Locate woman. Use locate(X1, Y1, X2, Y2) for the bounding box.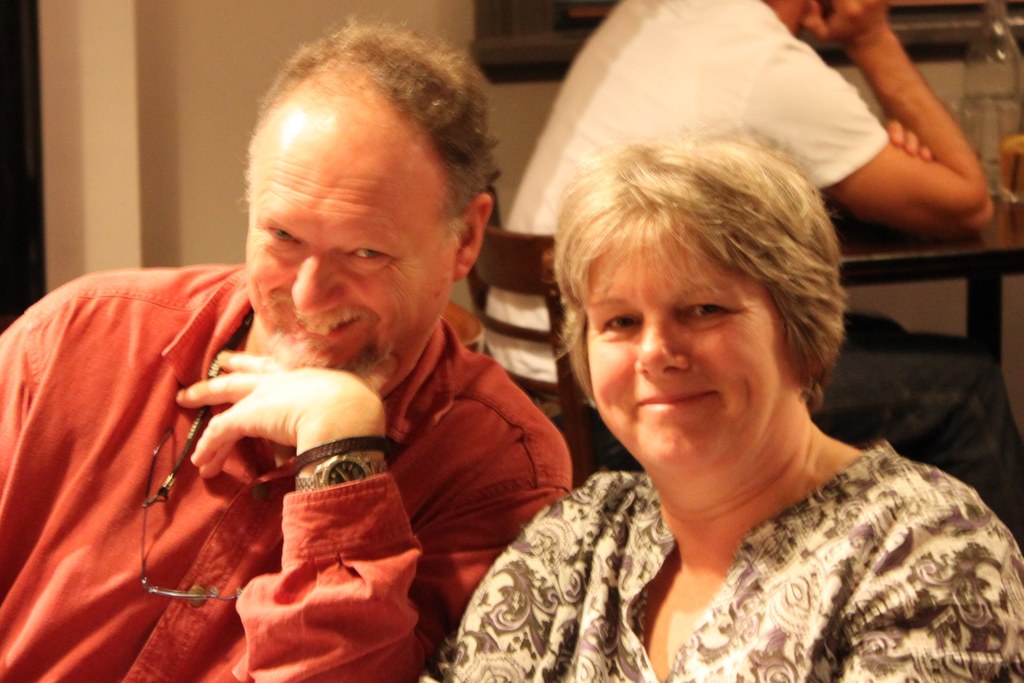
locate(434, 128, 1023, 682).
